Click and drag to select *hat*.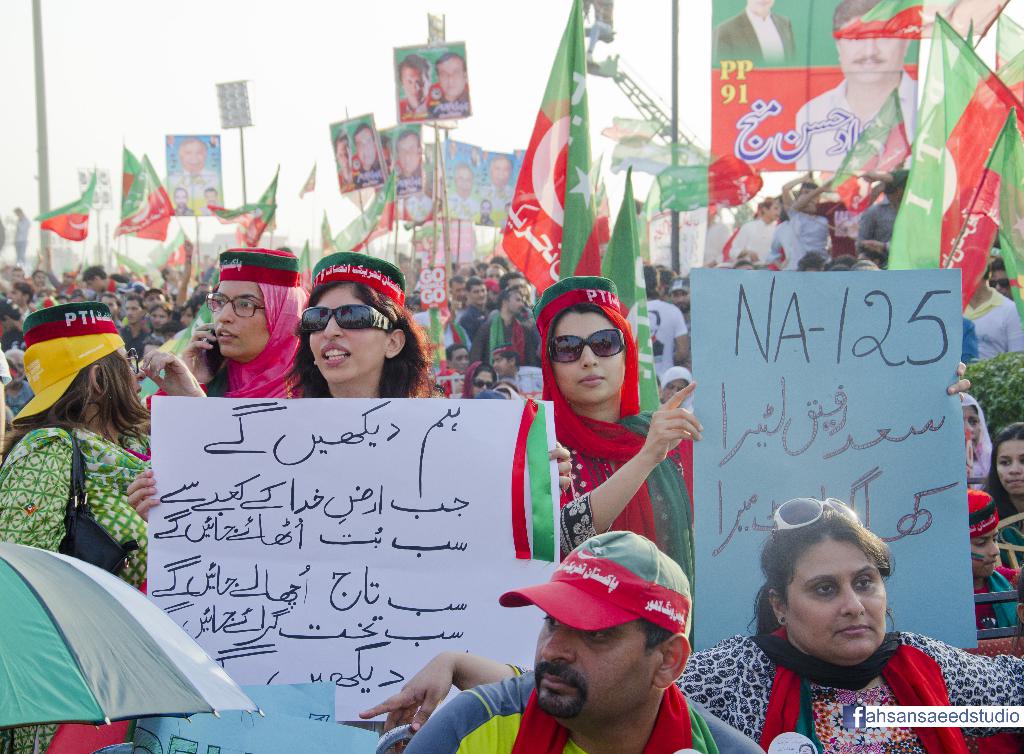
Selection: {"x1": 12, "y1": 301, "x2": 127, "y2": 431}.
